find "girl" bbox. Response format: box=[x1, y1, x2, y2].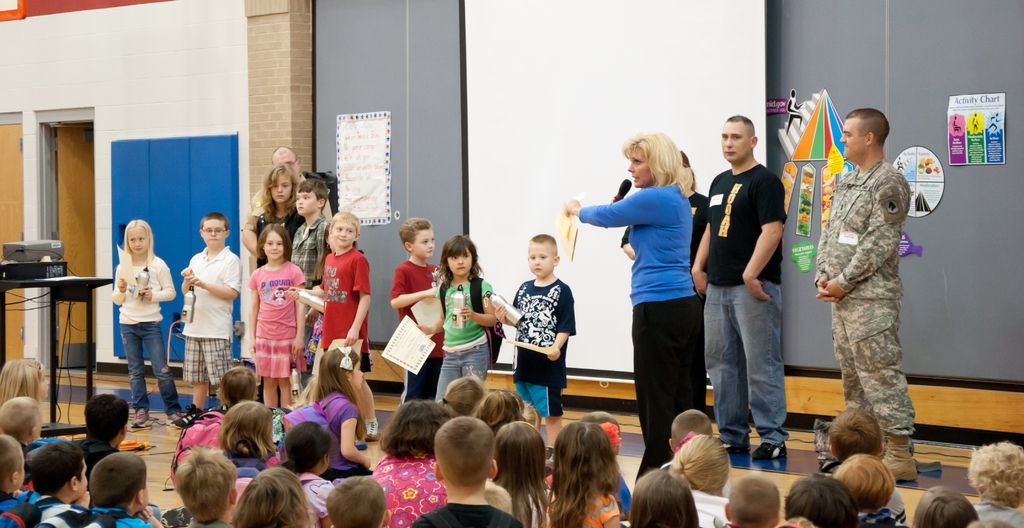
box=[418, 236, 494, 402].
